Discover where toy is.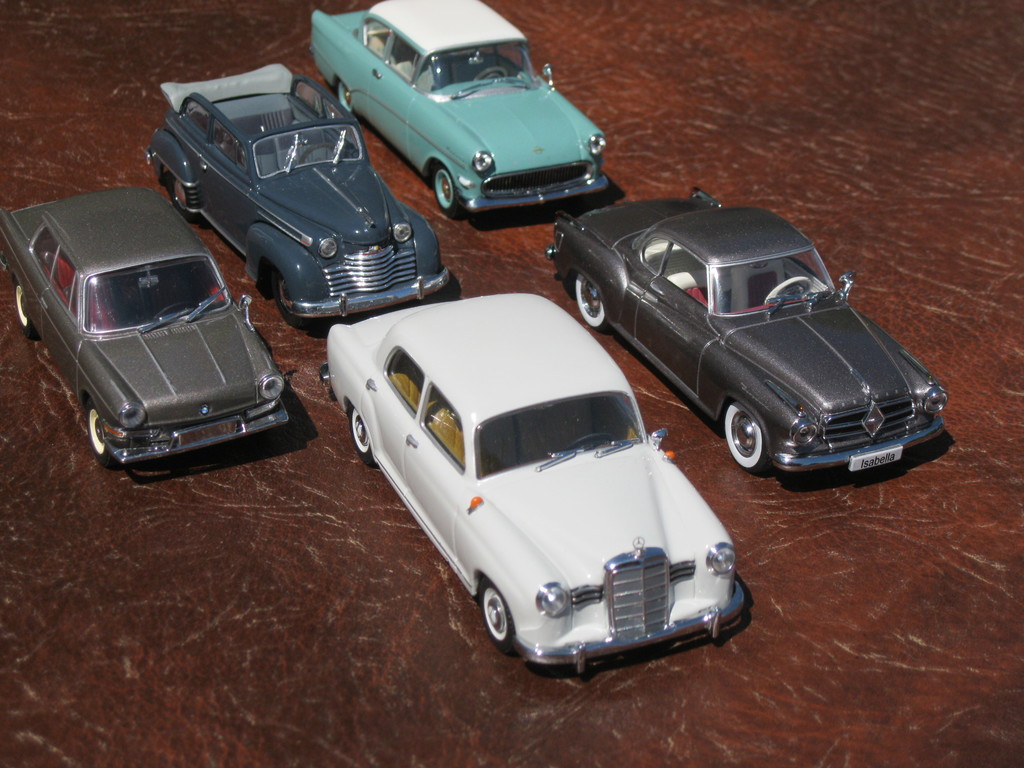
Discovered at box=[143, 67, 467, 339].
